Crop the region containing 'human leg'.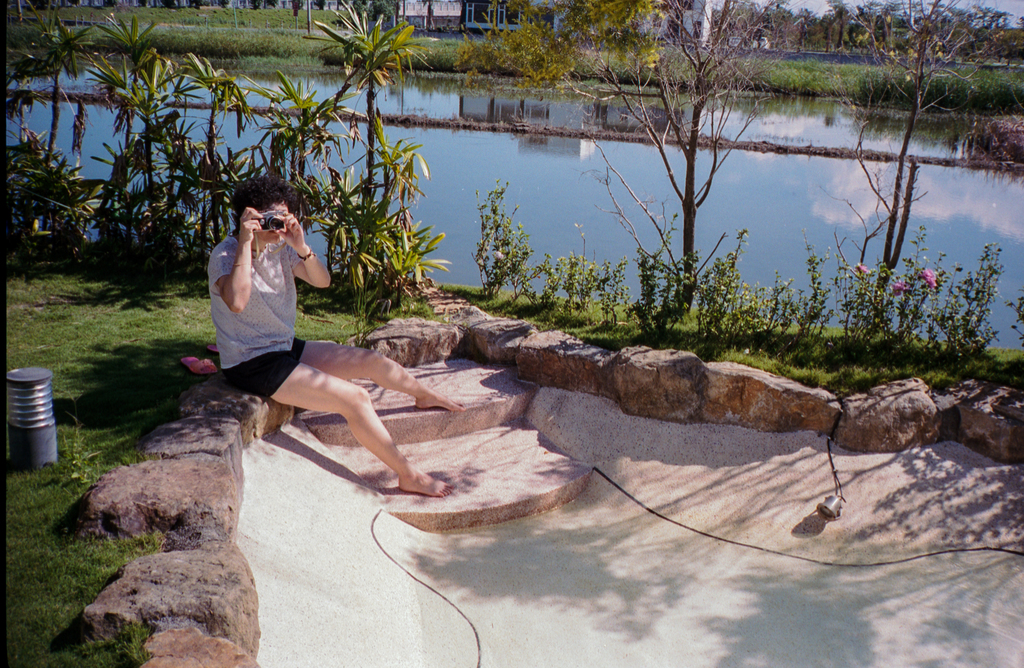
Crop region: crop(290, 336, 463, 412).
